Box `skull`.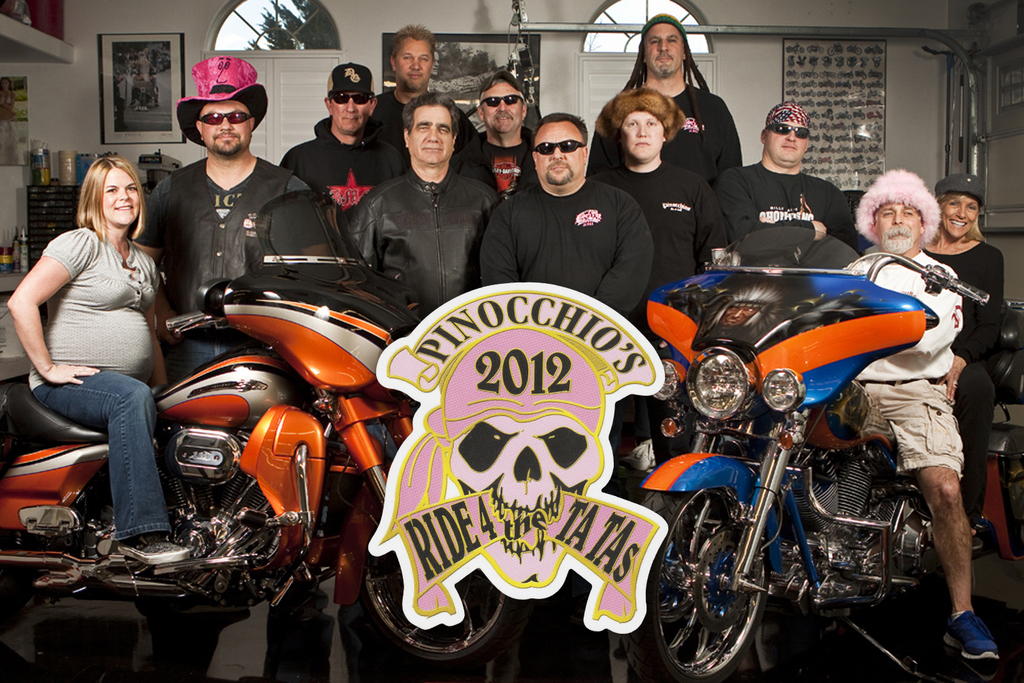
<region>397, 321, 640, 634</region>.
